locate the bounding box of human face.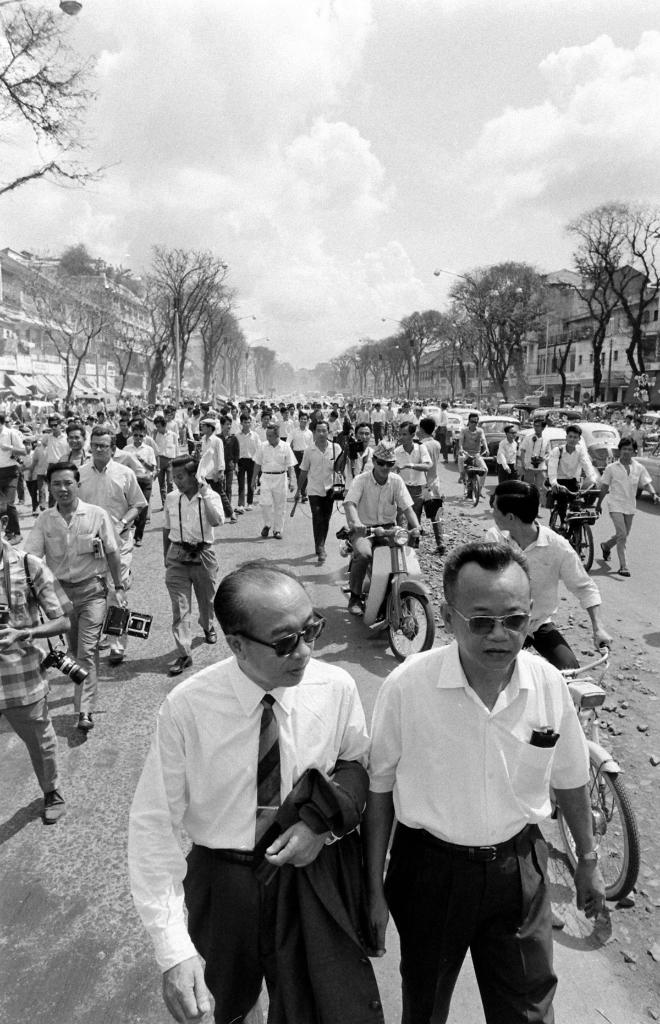
Bounding box: box(51, 468, 77, 506).
